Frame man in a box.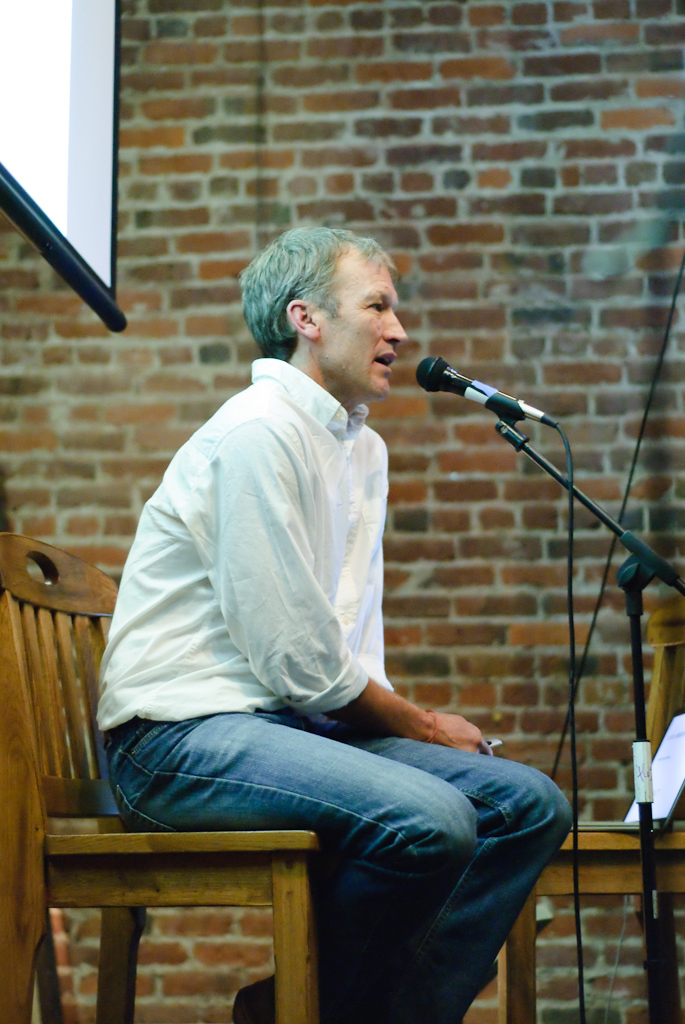
<box>118,229,533,986</box>.
